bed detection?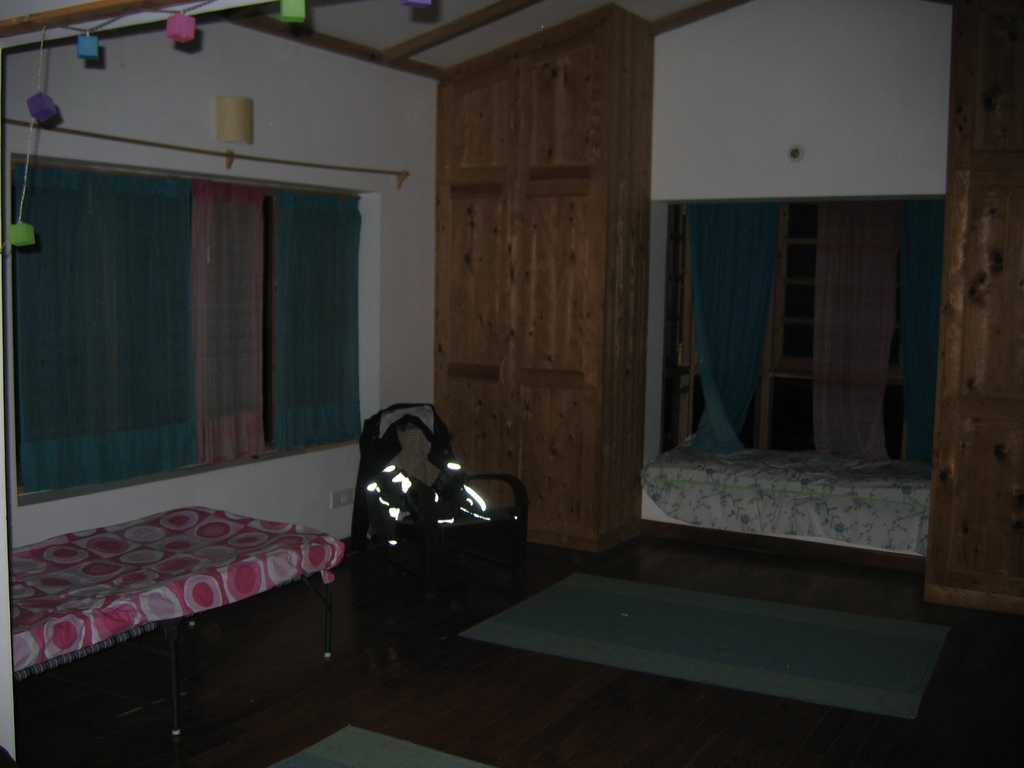
[18, 458, 349, 714]
